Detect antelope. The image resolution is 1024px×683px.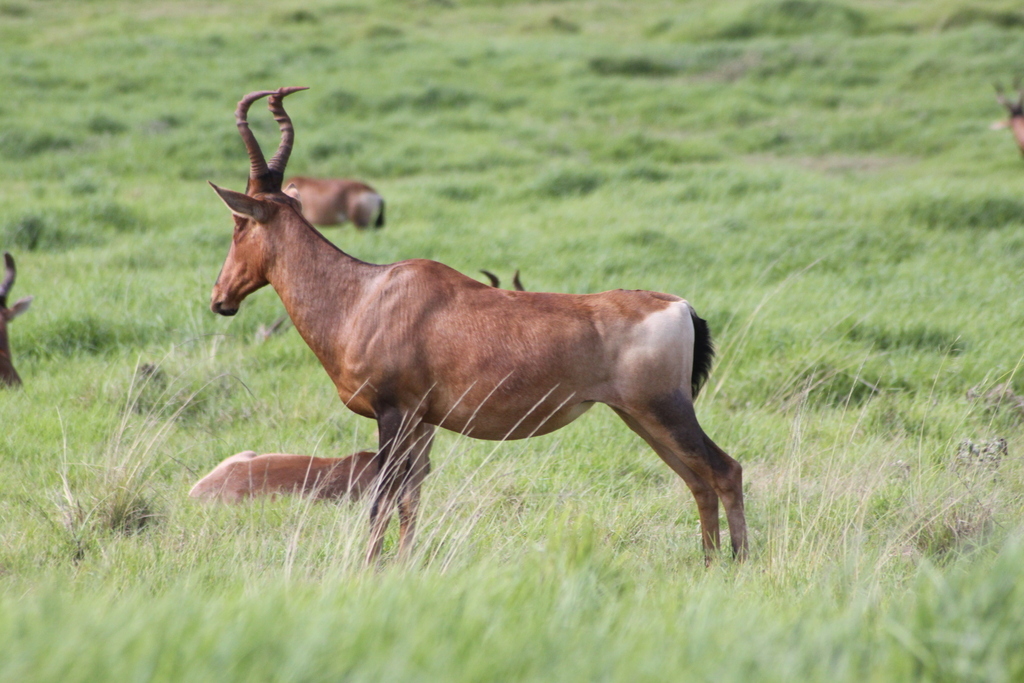
left=207, top=83, right=753, bottom=570.
